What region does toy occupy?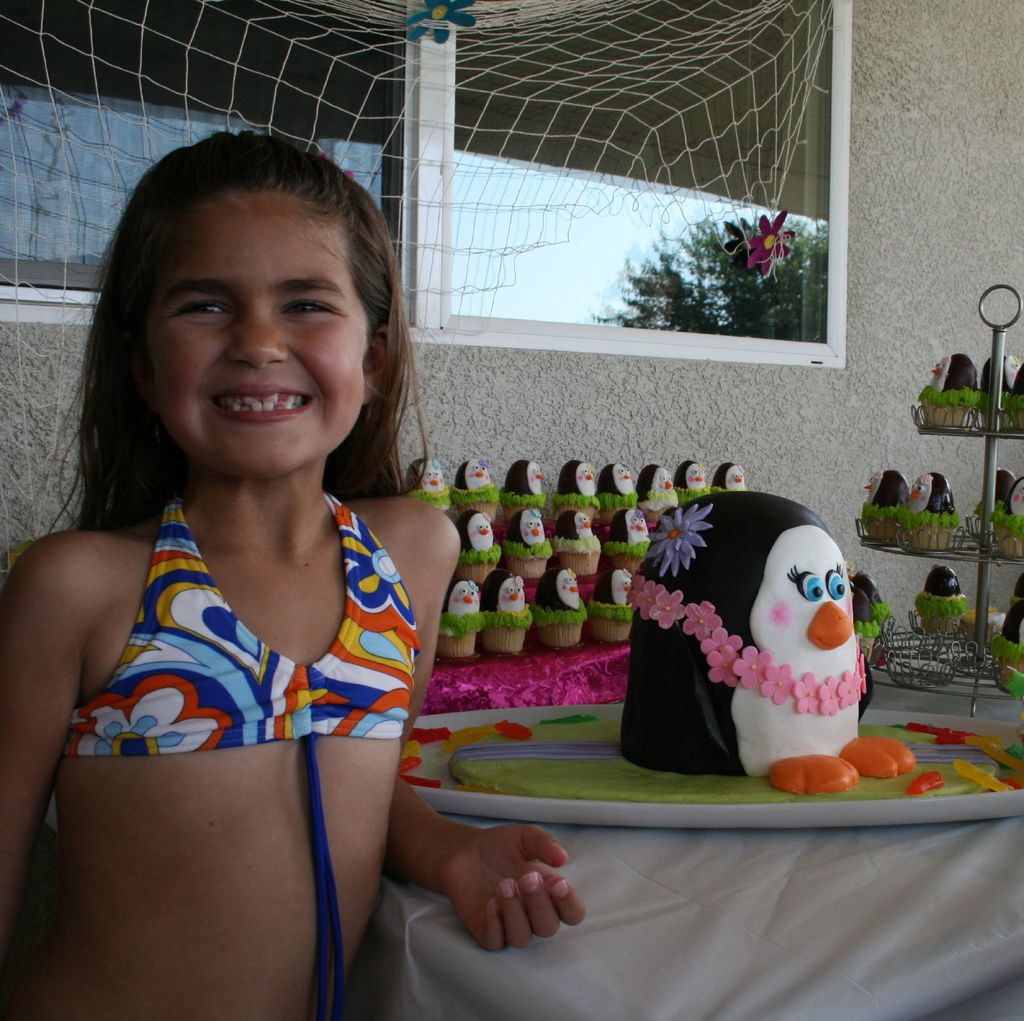
region(861, 465, 909, 538).
